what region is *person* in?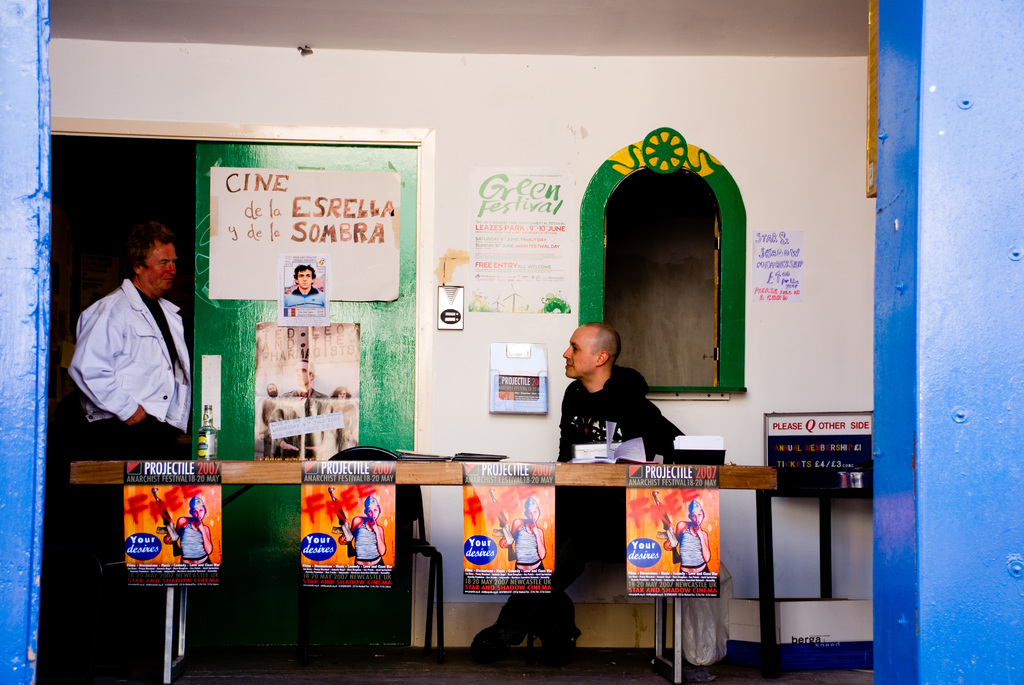
<bbox>337, 497, 385, 569</bbox>.
